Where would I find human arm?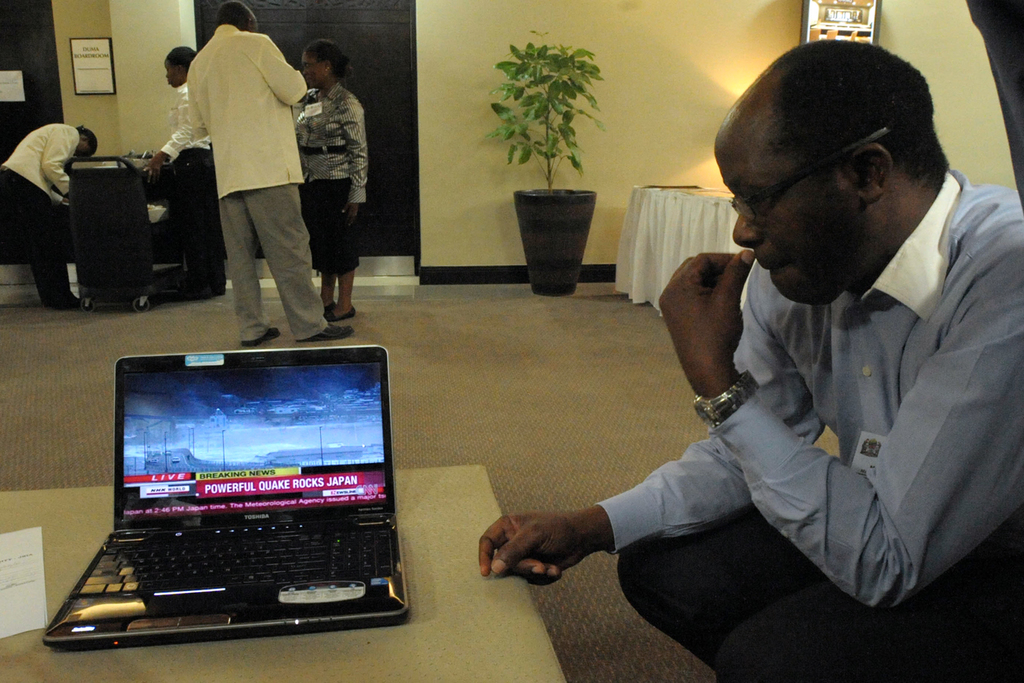
At box=[478, 254, 811, 587].
